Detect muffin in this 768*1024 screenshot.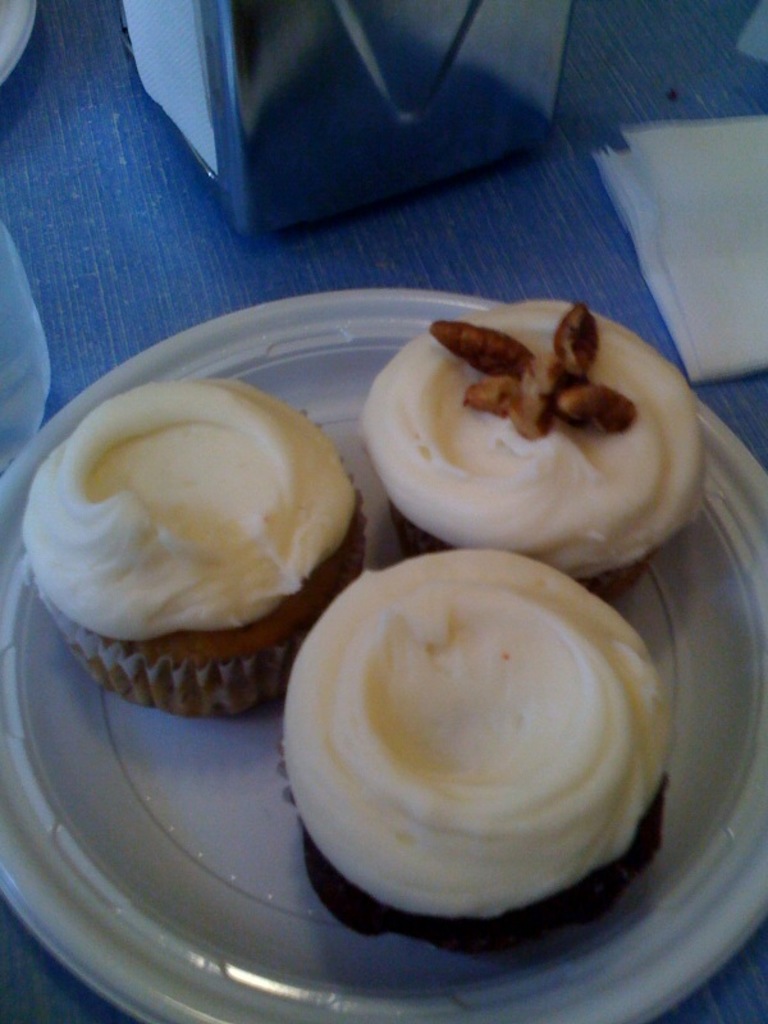
Detection: {"left": 351, "top": 293, "right": 708, "bottom": 607}.
